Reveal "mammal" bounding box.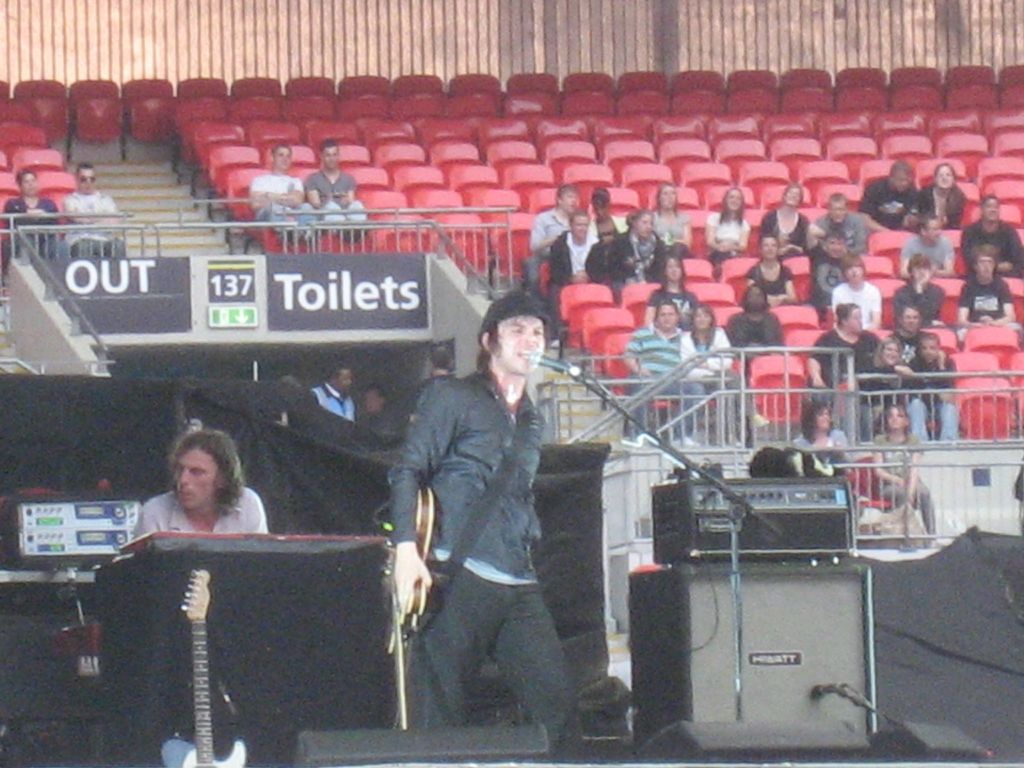
Revealed: [left=891, top=248, right=941, bottom=329].
